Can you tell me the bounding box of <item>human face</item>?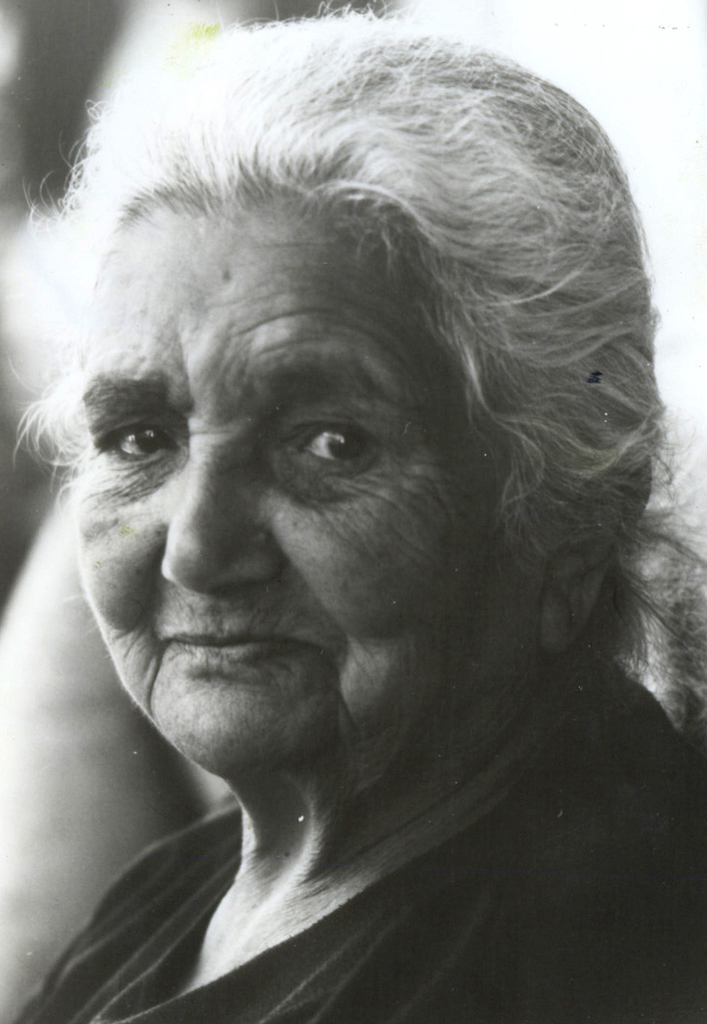
region(62, 186, 535, 773).
